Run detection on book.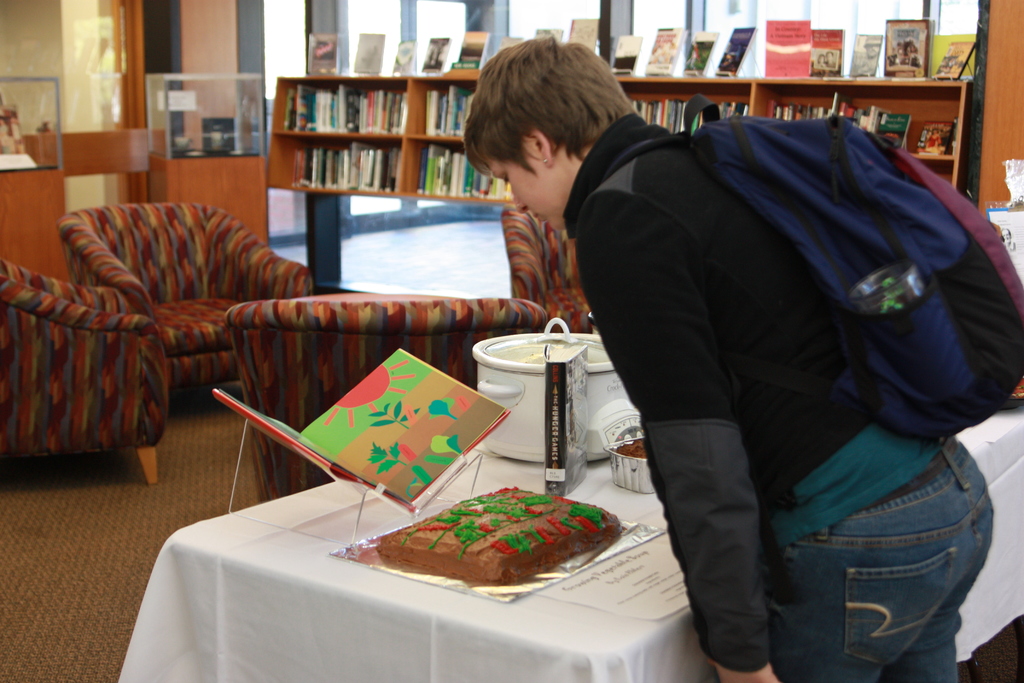
Result: [673, 30, 717, 72].
